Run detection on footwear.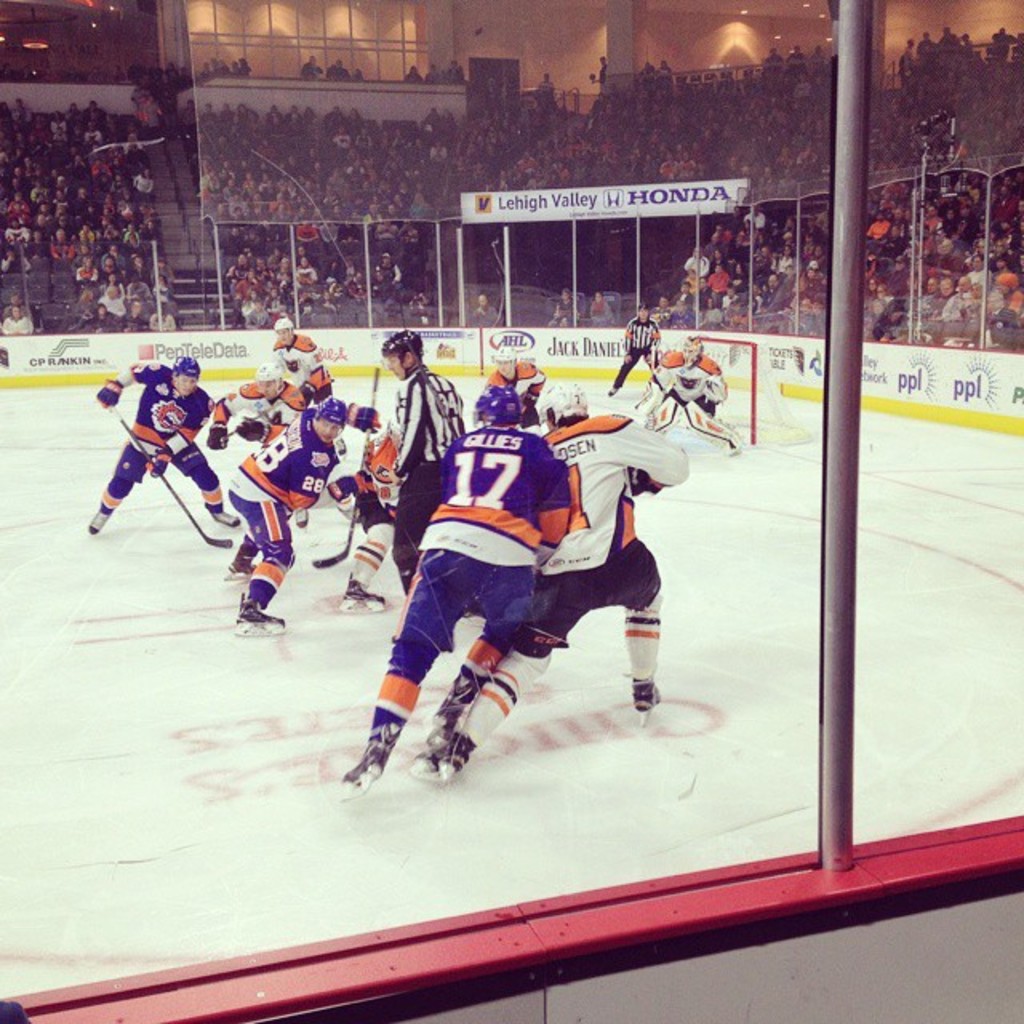
Result: bbox=[629, 672, 666, 726].
